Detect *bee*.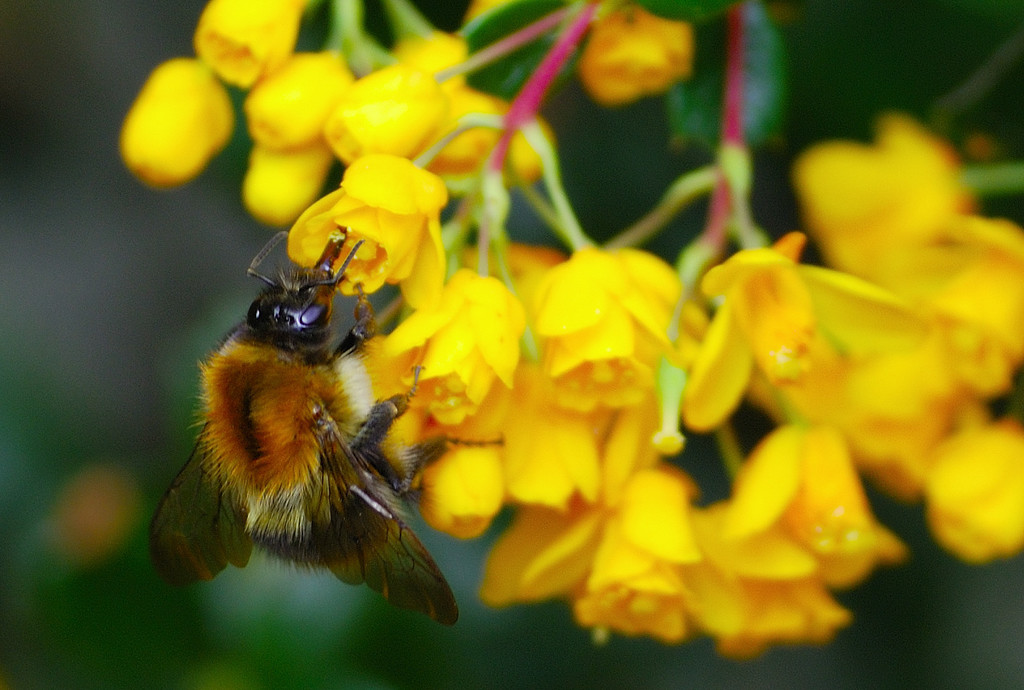
Detected at x1=135 y1=221 x2=472 y2=638.
